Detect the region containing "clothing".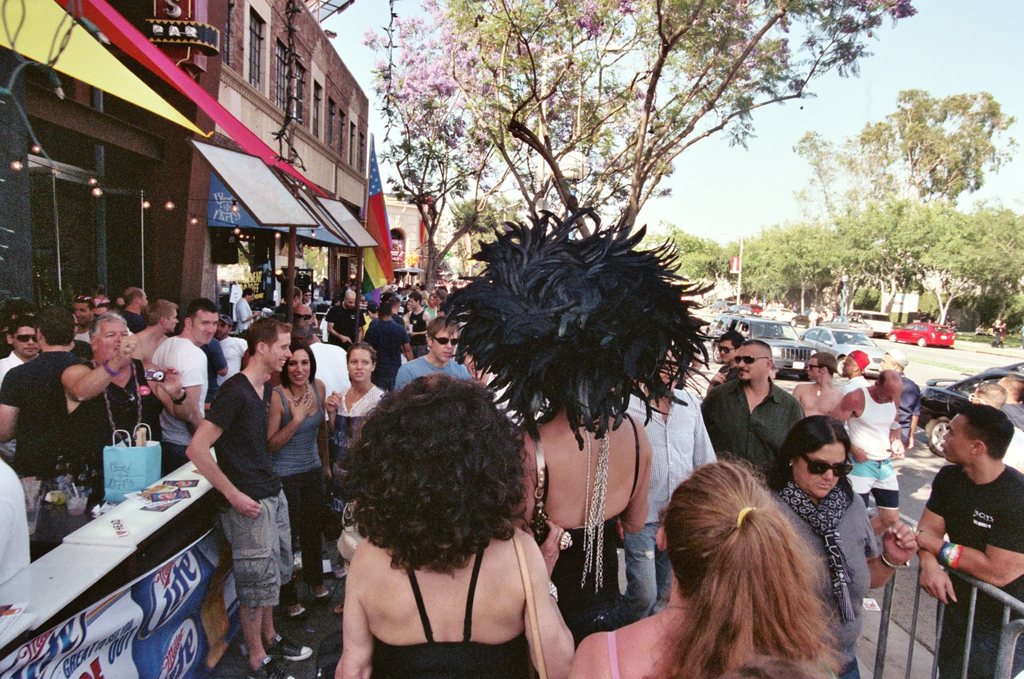
{"left": 926, "top": 460, "right": 1023, "bottom": 678}.
